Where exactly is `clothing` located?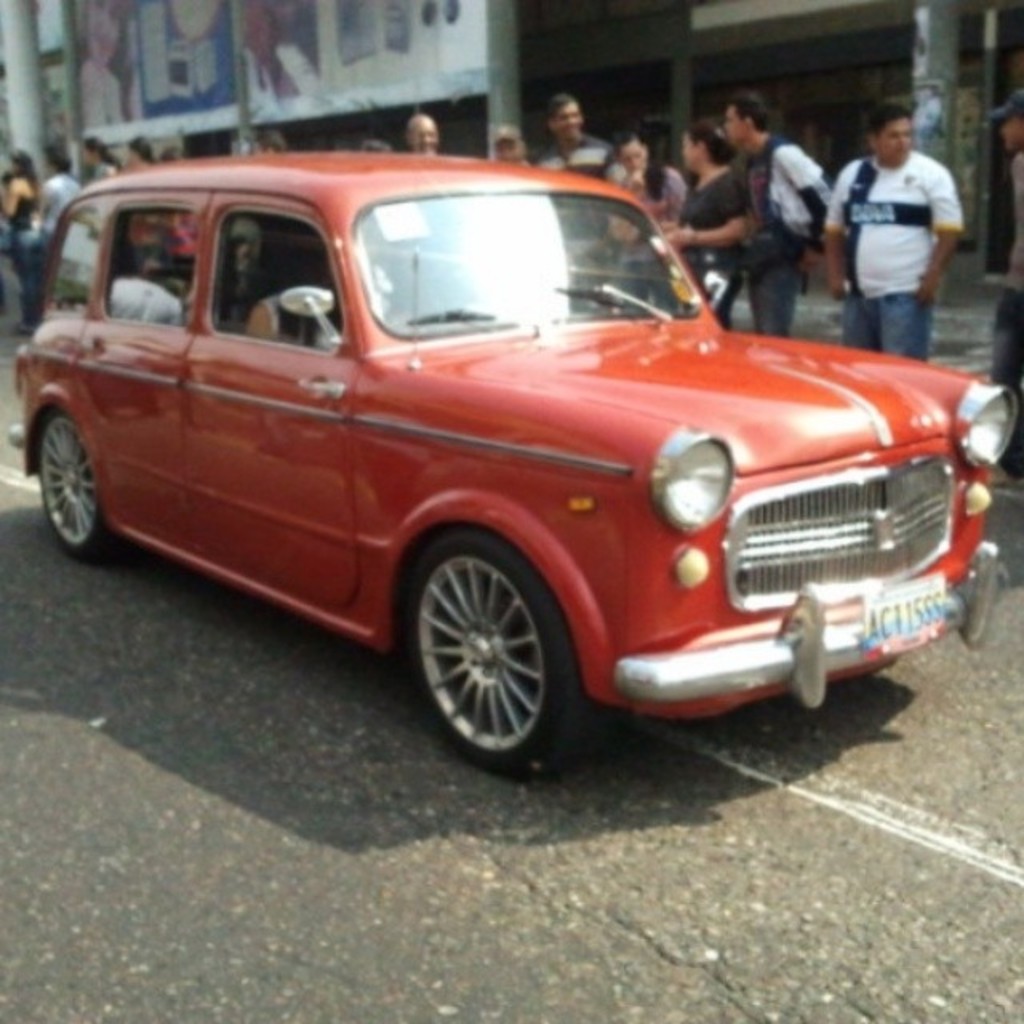
Its bounding box is l=733, t=128, r=834, b=338.
